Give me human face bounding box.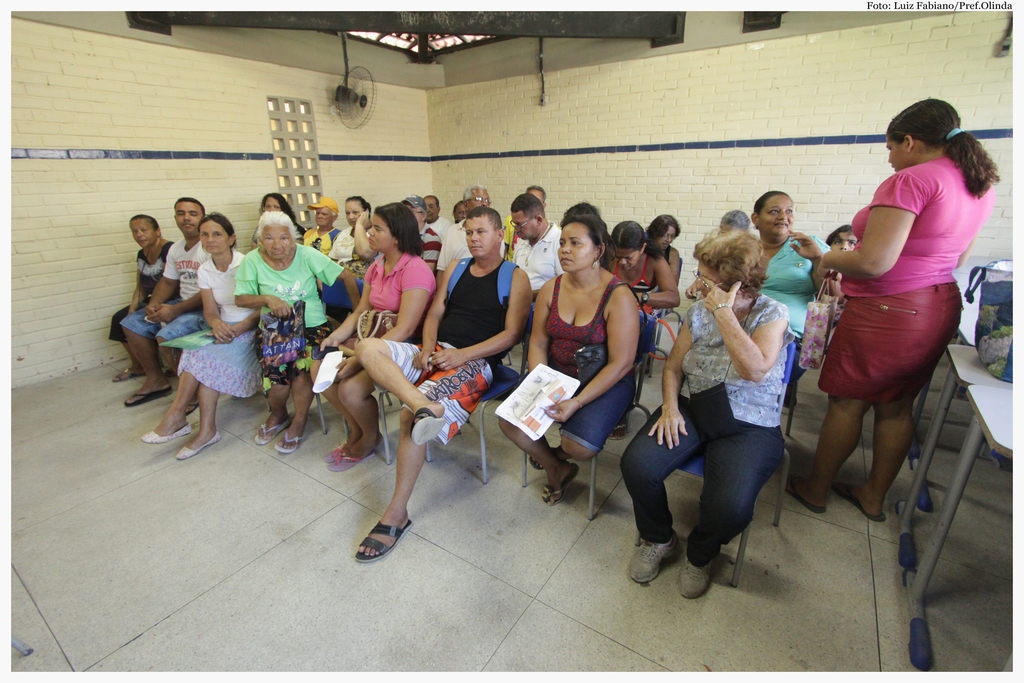
[left=459, top=213, right=498, bottom=259].
